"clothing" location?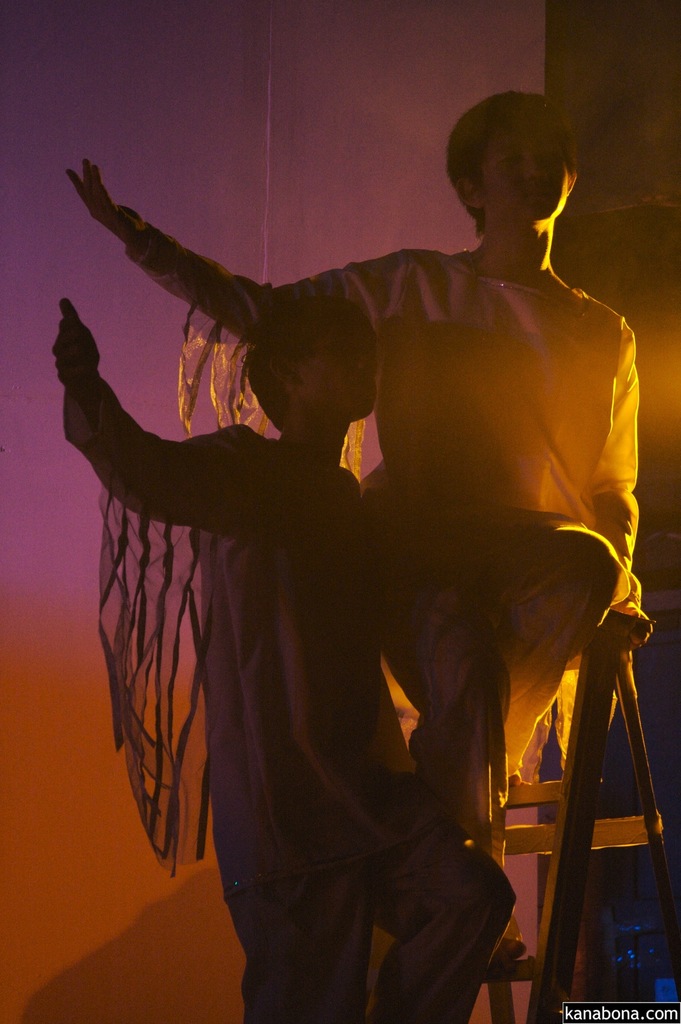
box(131, 238, 644, 809)
